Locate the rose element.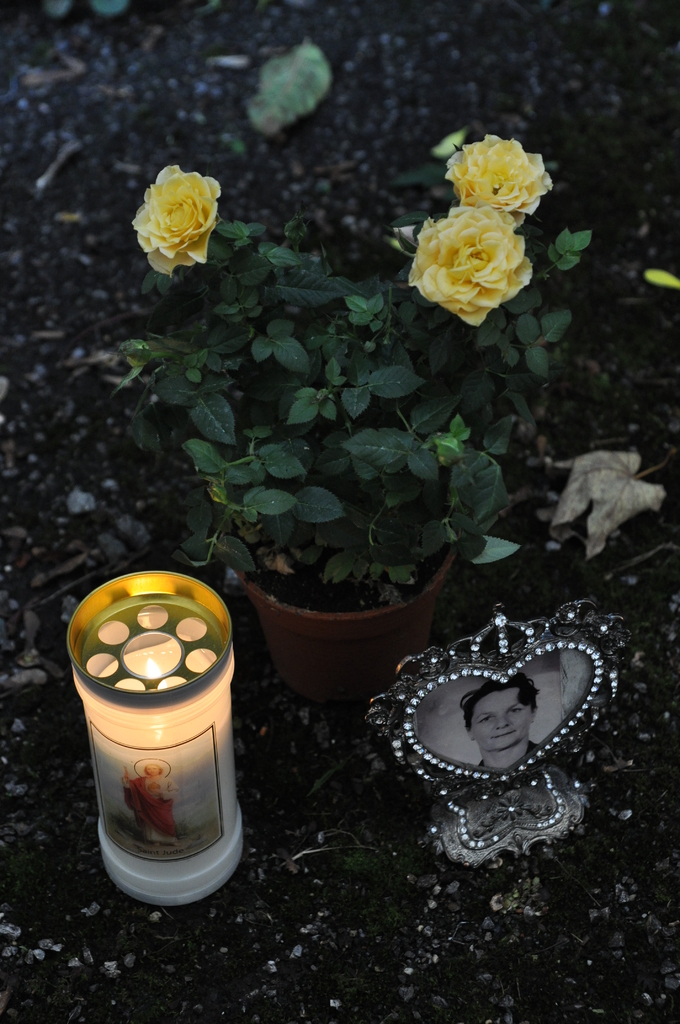
Element bbox: [left=133, top=161, right=222, bottom=266].
